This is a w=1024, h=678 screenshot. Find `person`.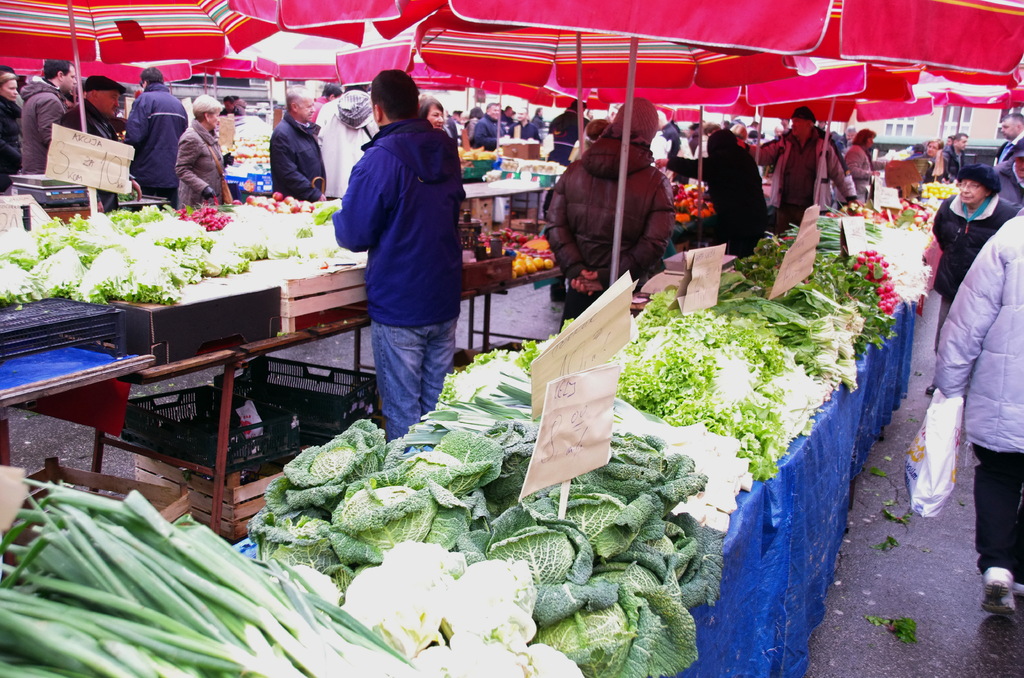
Bounding box: <region>271, 88, 337, 195</region>.
